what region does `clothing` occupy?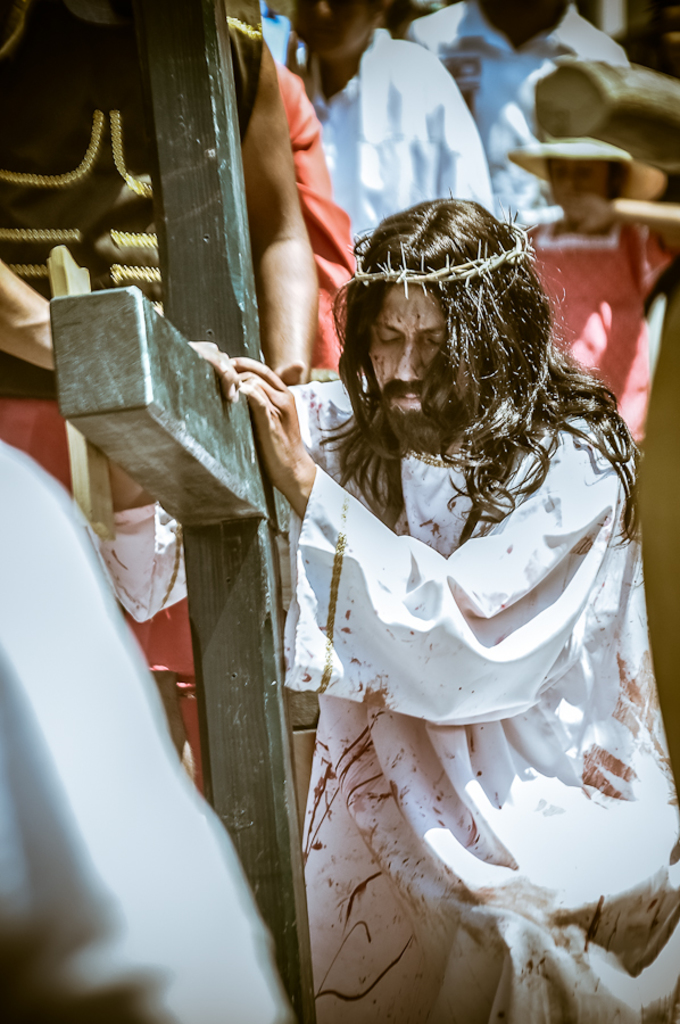
rect(405, 0, 635, 217).
